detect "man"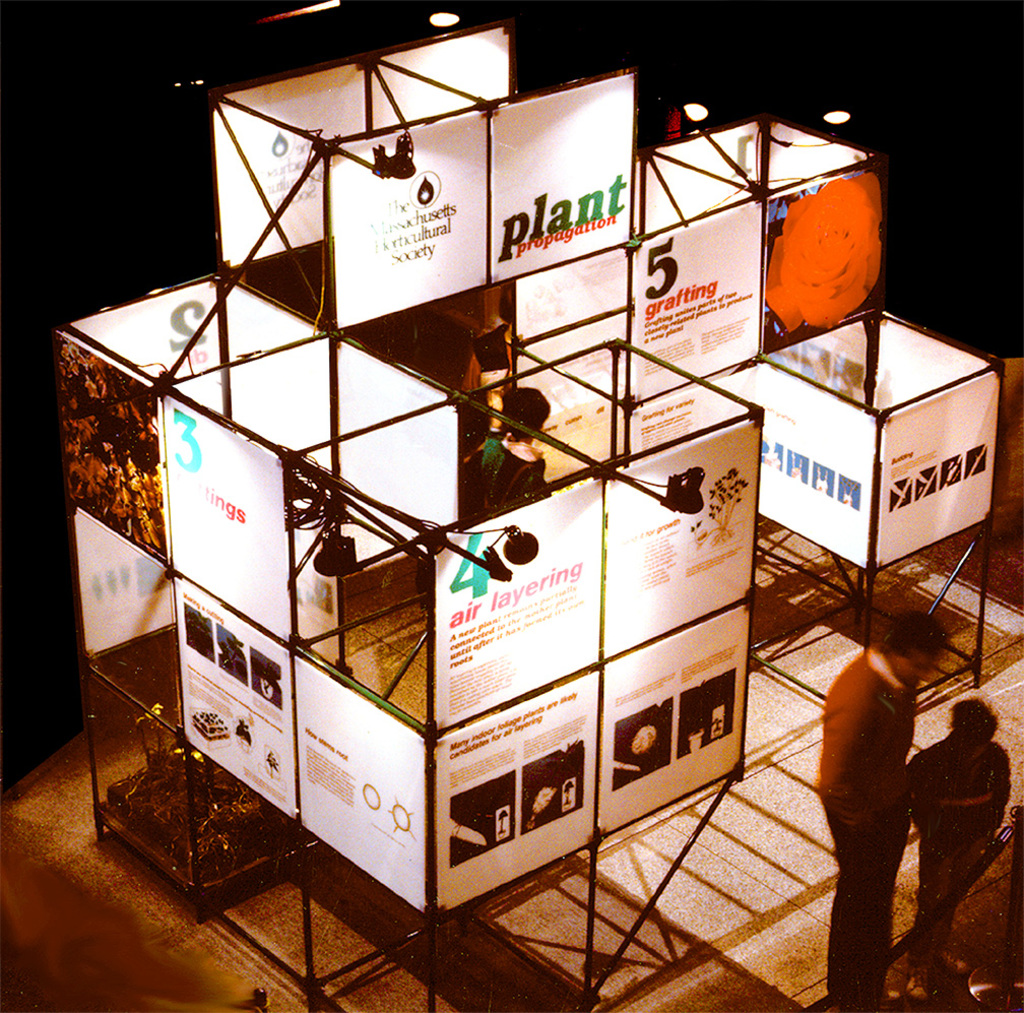
{"left": 911, "top": 682, "right": 1017, "bottom": 967}
